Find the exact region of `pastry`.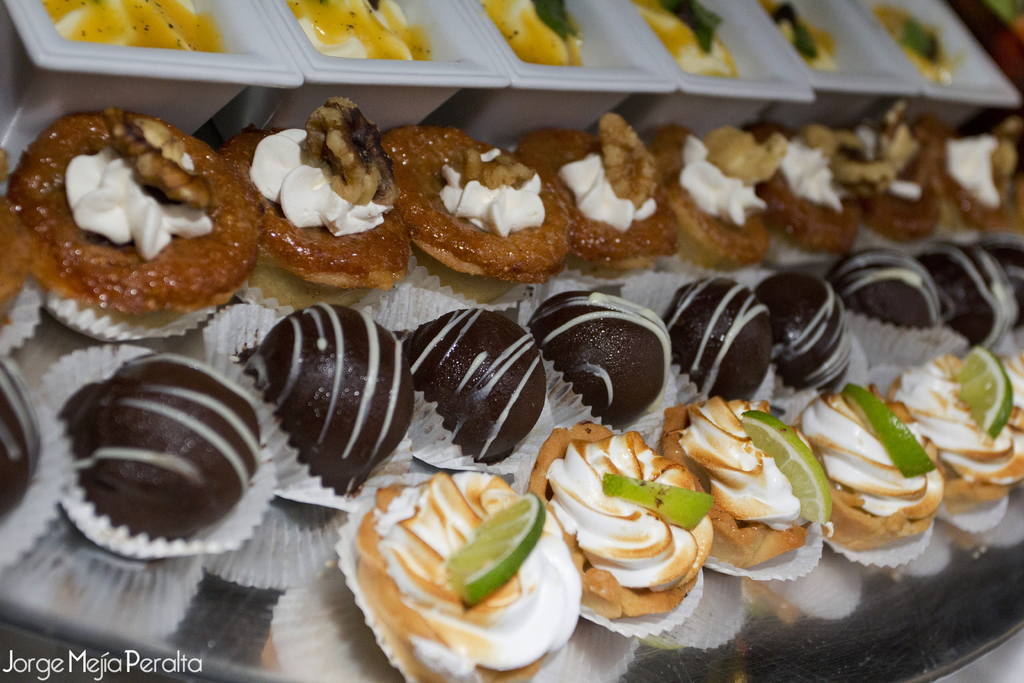
Exact region: {"left": 350, "top": 469, "right": 579, "bottom": 682}.
